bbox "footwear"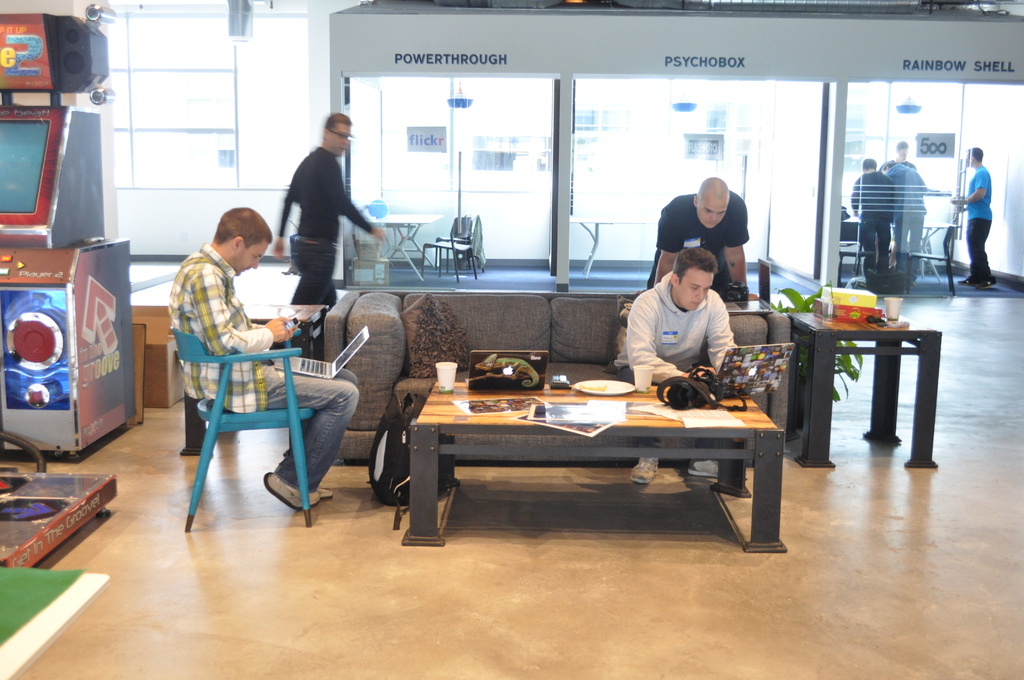
(x1=262, y1=473, x2=321, y2=508)
